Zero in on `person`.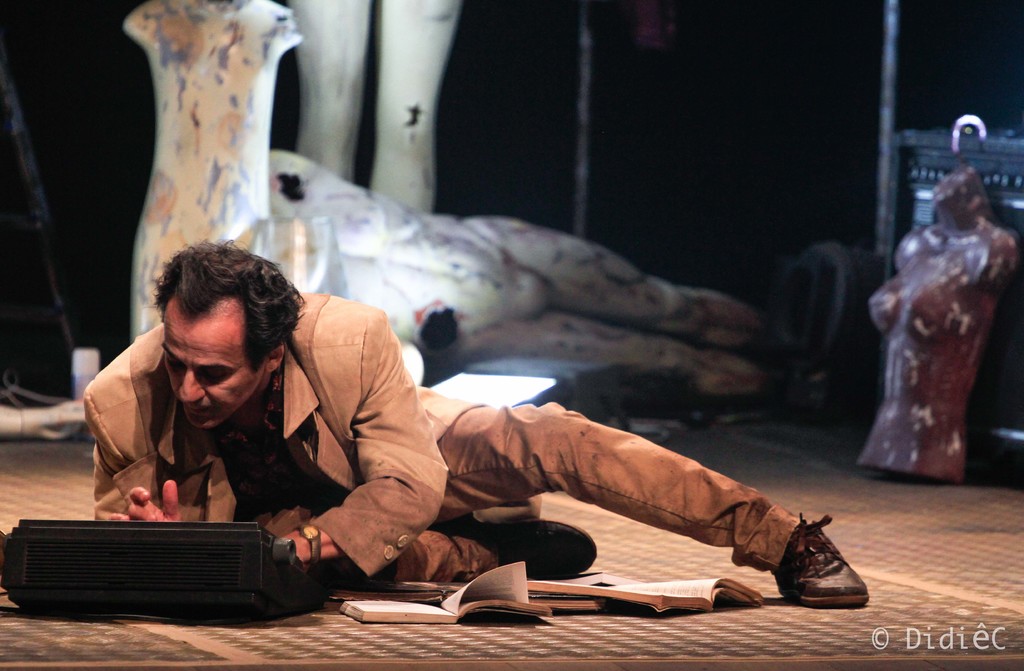
Zeroed in: [79, 239, 870, 607].
